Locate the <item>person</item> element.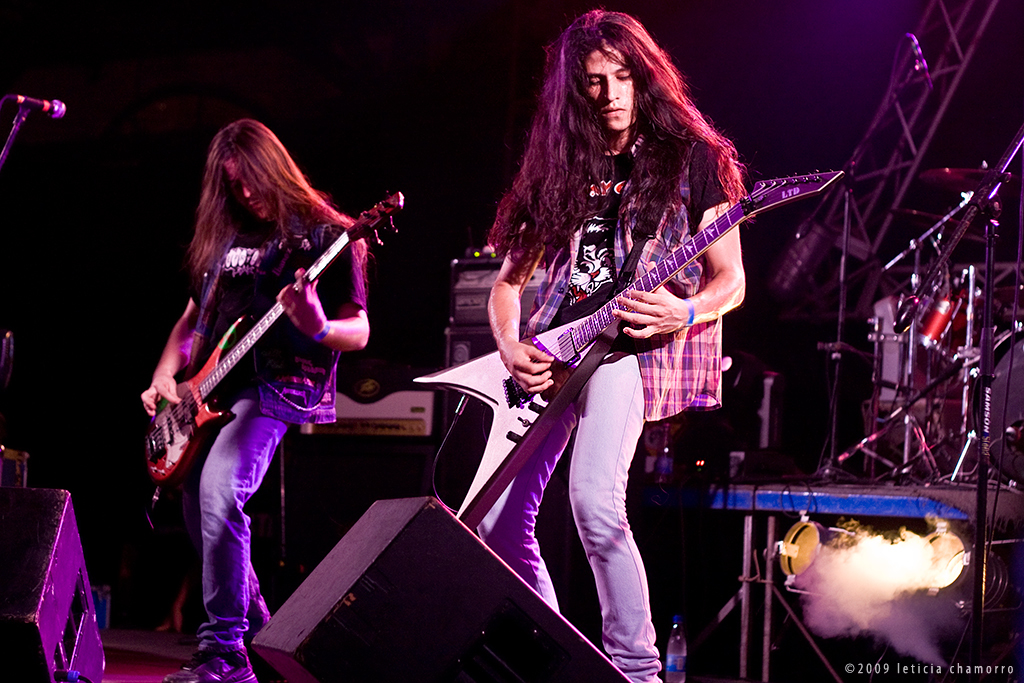
Element bbox: region(482, 8, 748, 682).
